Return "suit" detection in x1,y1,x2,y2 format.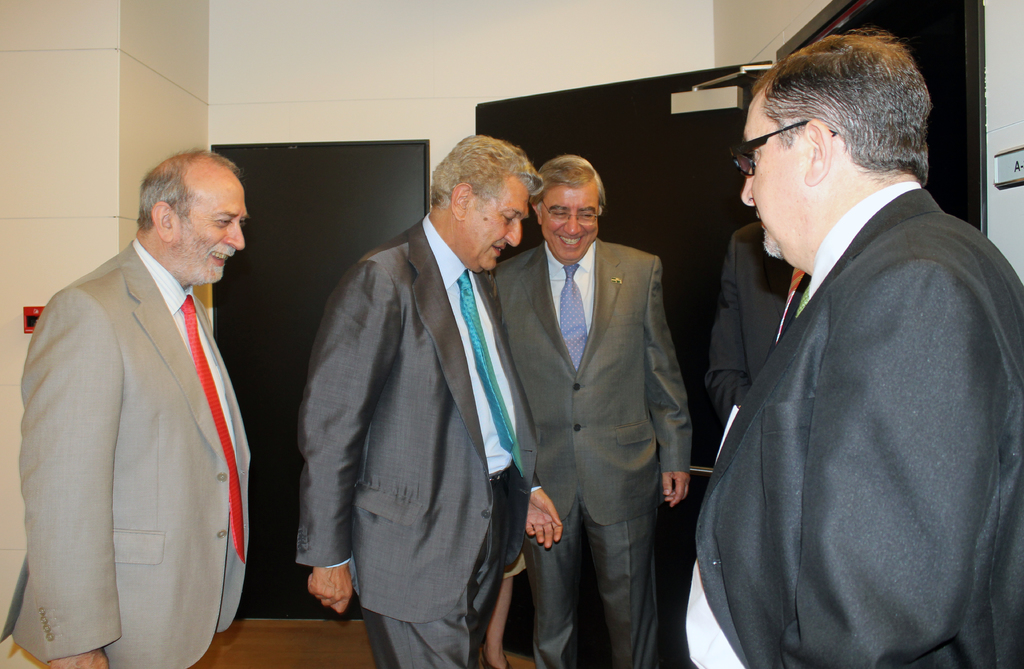
678,177,1023,668.
